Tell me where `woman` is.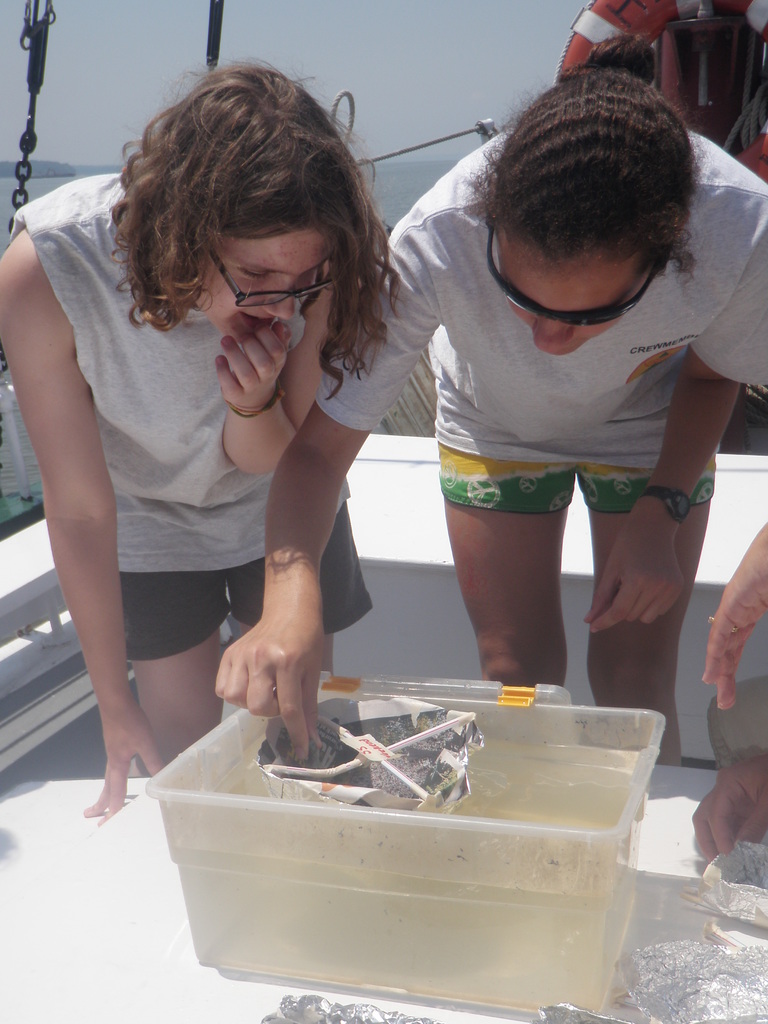
`woman` is at x1=214 y1=29 x2=767 y2=762.
